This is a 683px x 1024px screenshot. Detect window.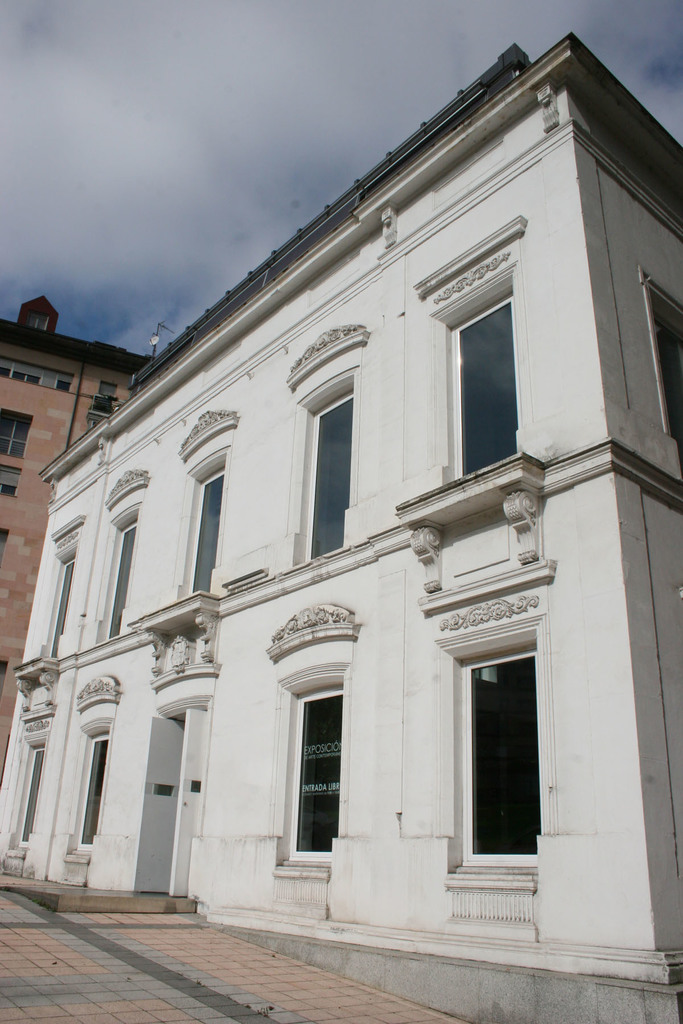
99,378,120,401.
